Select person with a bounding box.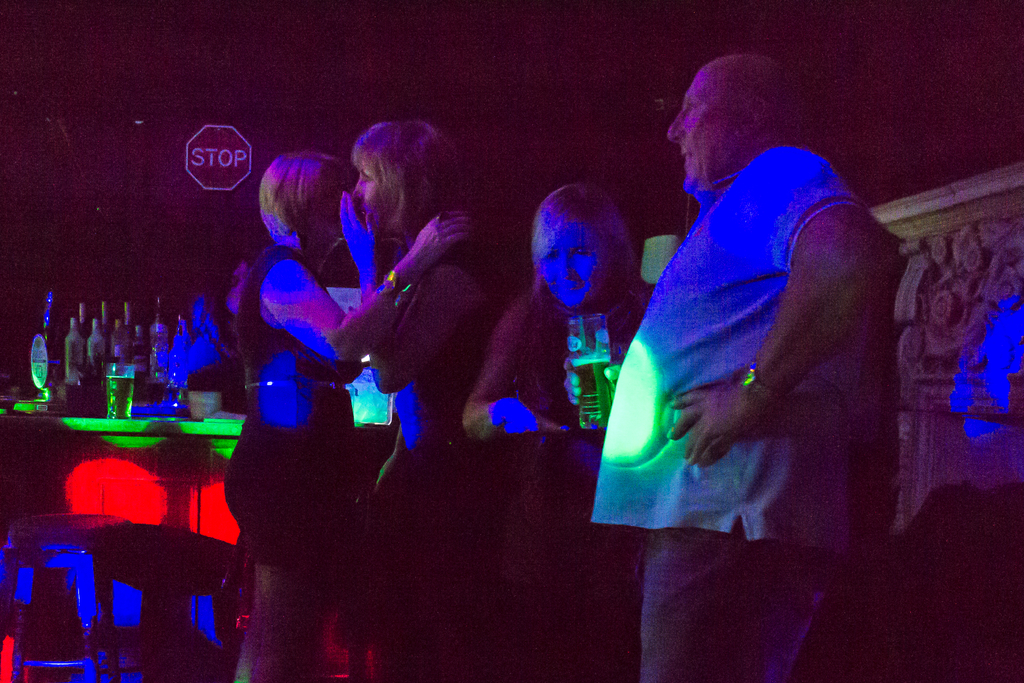
<region>340, 114, 502, 682</region>.
